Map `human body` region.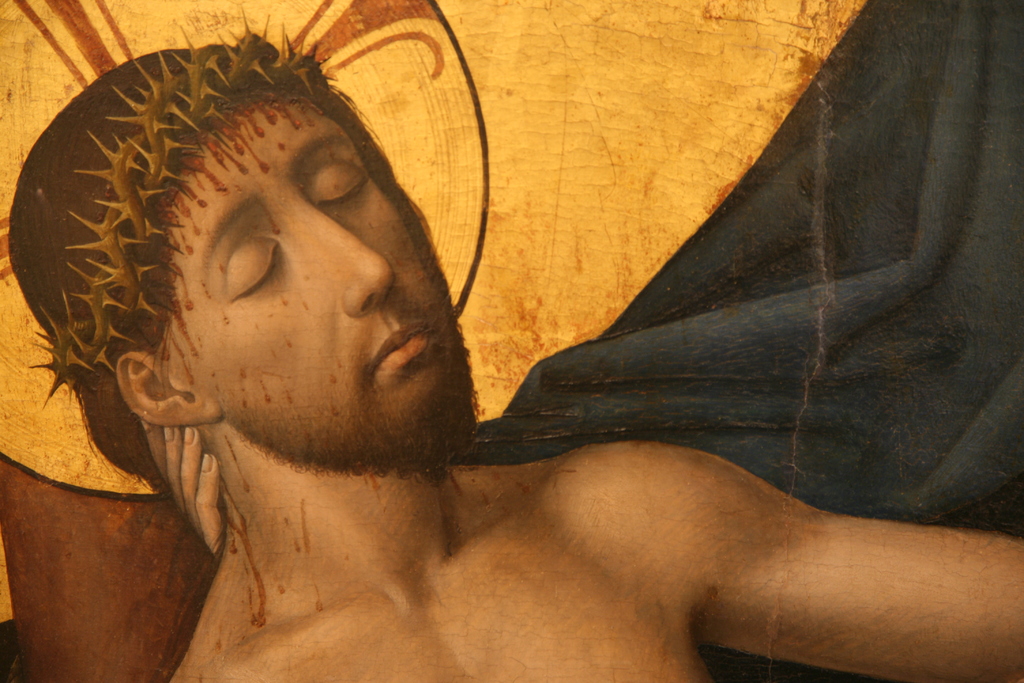
Mapped to bbox(169, 19, 1018, 682).
